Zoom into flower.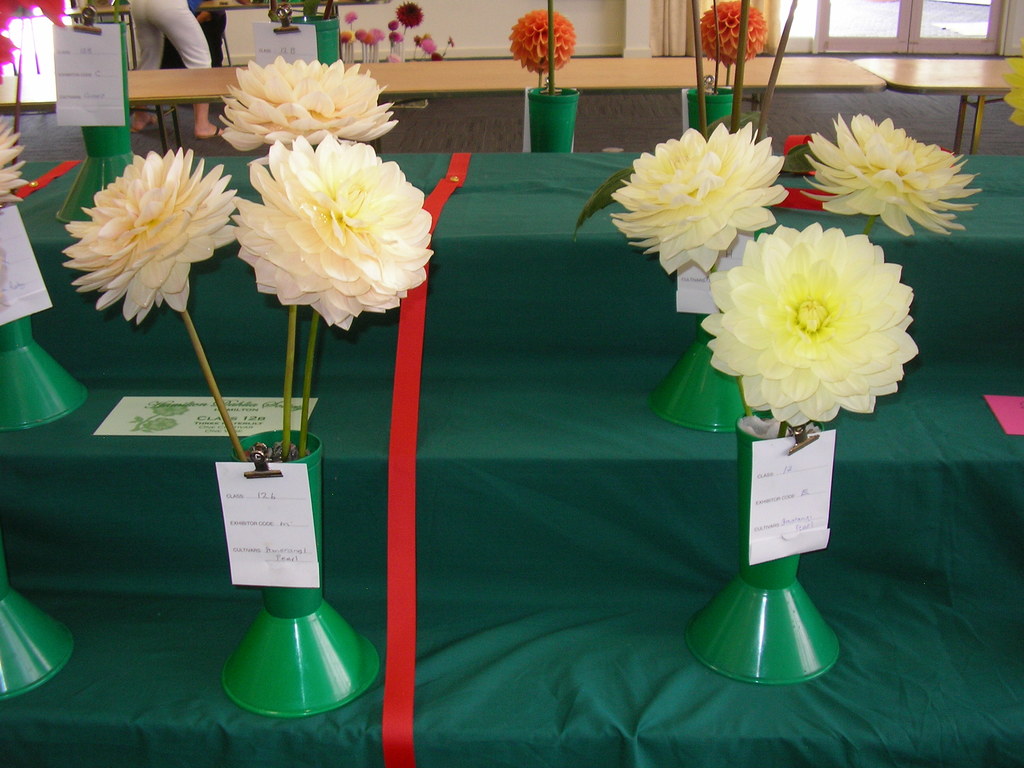
Zoom target: box=[0, 108, 28, 210].
